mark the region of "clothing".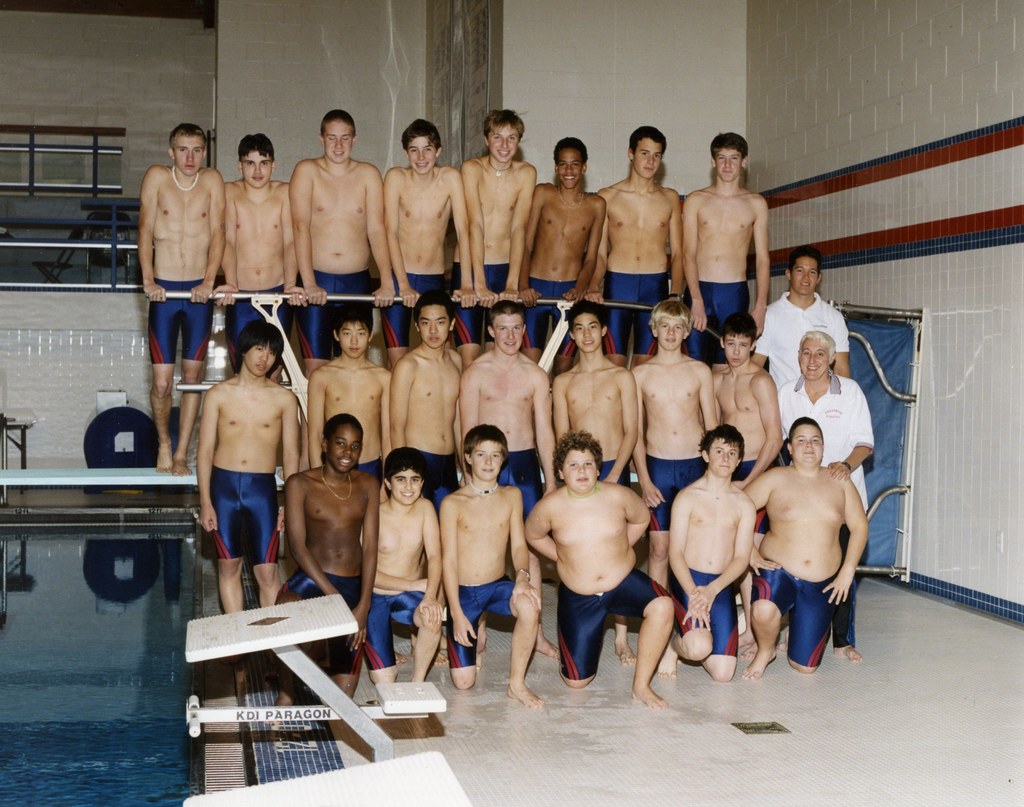
Region: [x1=668, y1=563, x2=741, y2=663].
